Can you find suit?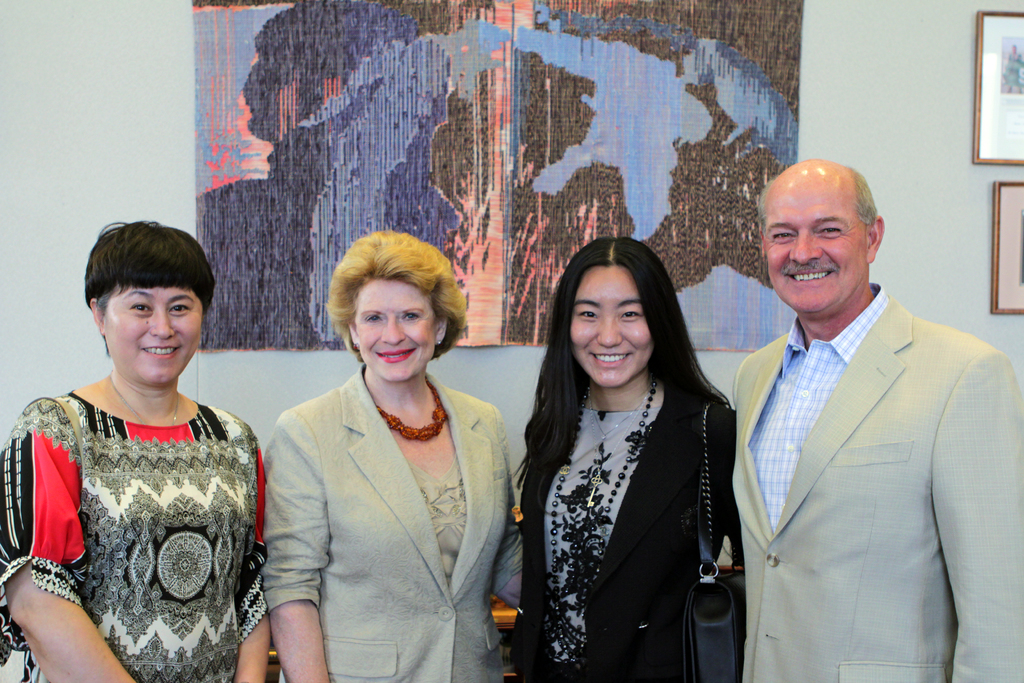
Yes, bounding box: region(262, 362, 525, 682).
